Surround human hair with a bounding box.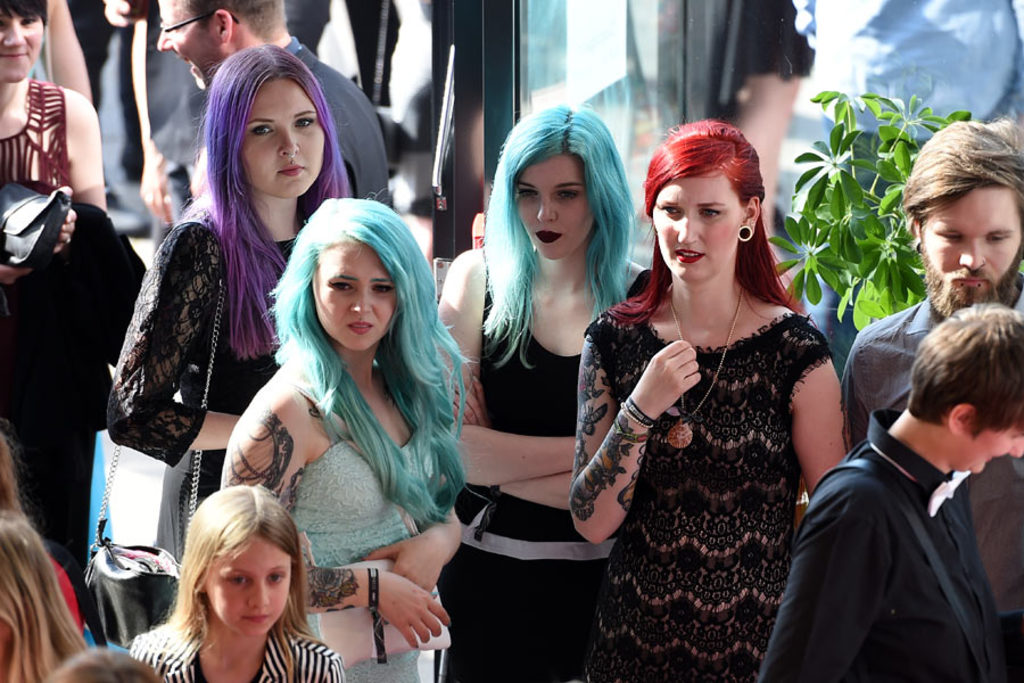
(143,495,308,665).
